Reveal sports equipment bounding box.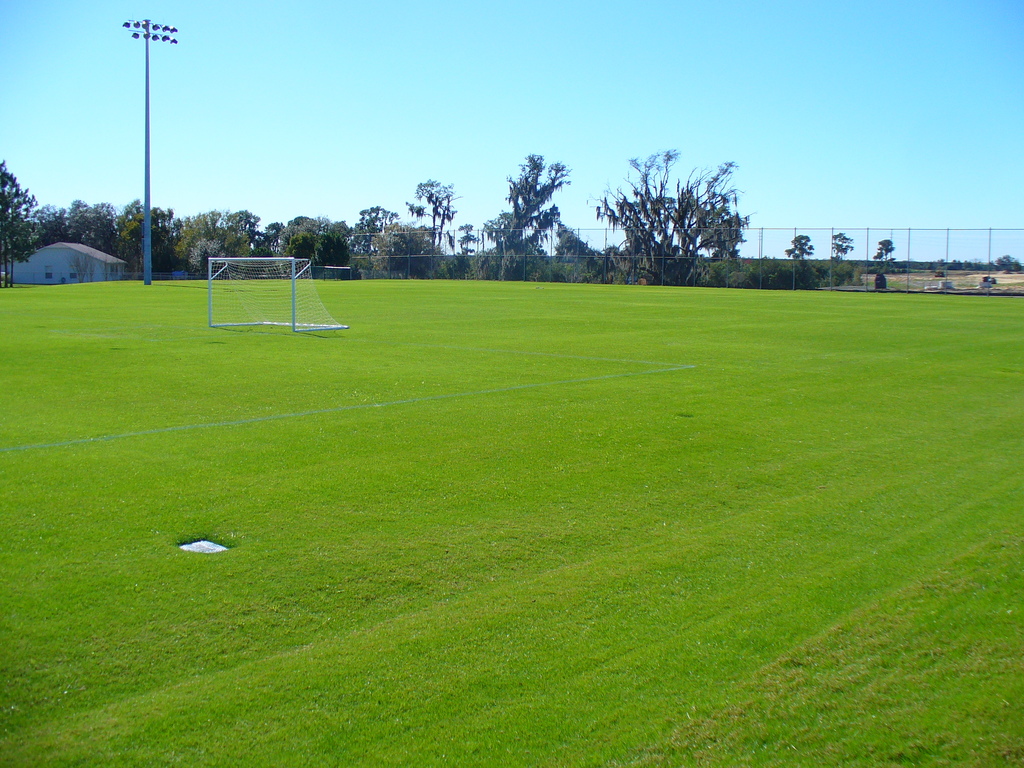
Revealed: <bbox>207, 251, 354, 332</bbox>.
